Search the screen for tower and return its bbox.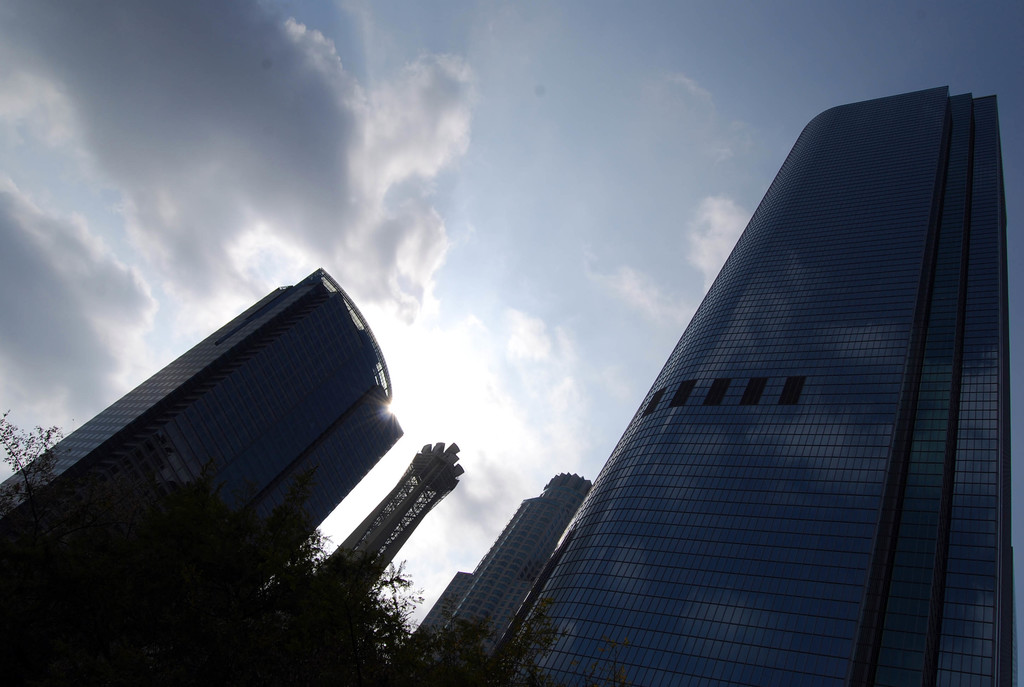
Found: [x1=1, y1=270, x2=406, y2=586].
